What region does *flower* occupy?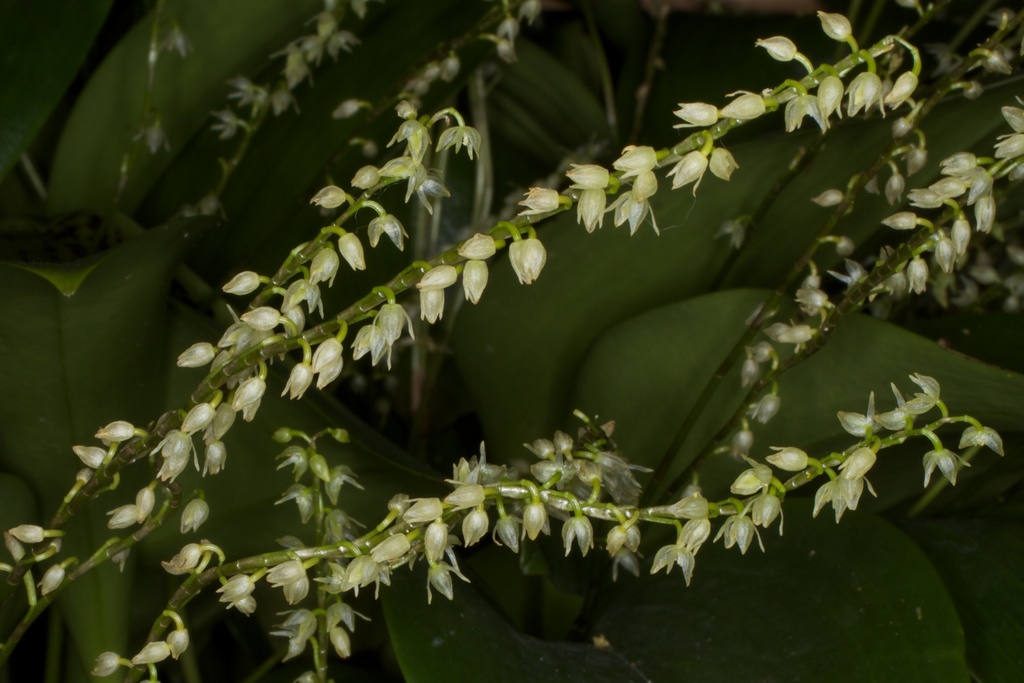
bbox=(353, 324, 380, 363).
